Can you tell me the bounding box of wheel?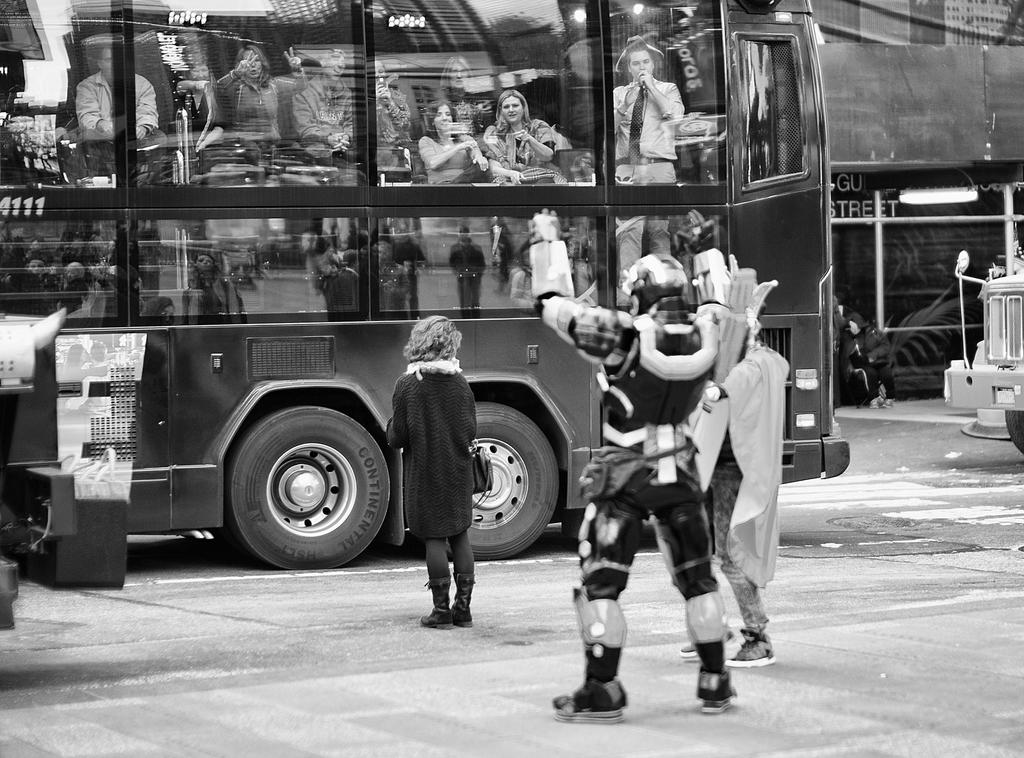
region(1003, 410, 1023, 455).
